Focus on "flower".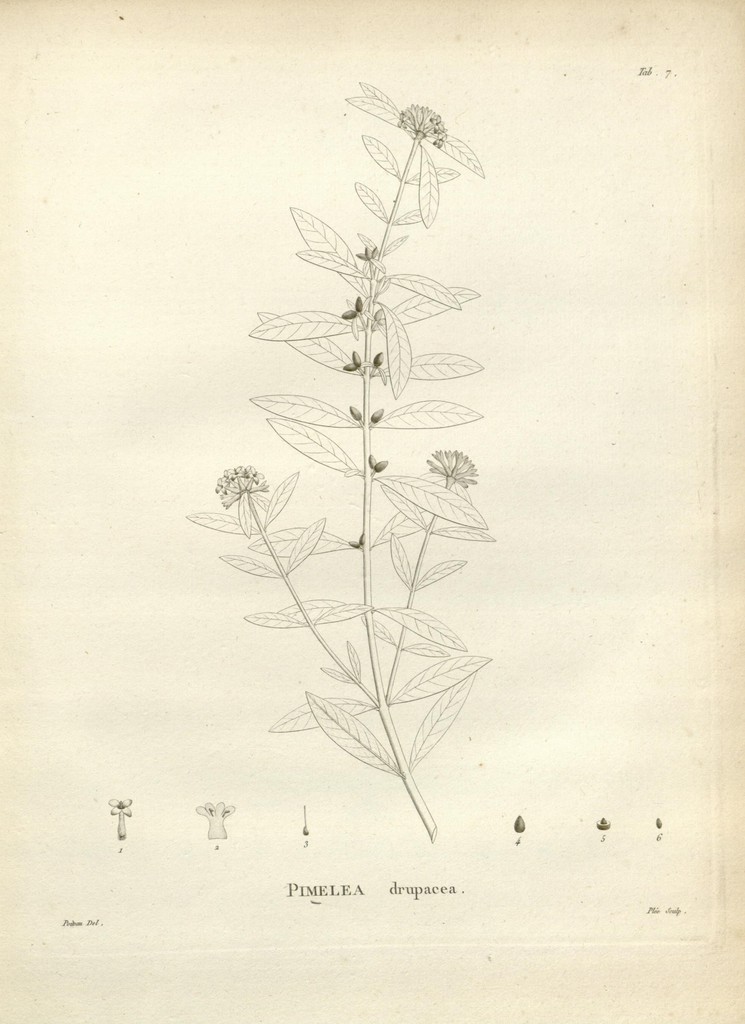
Focused at left=417, top=451, right=478, bottom=492.
